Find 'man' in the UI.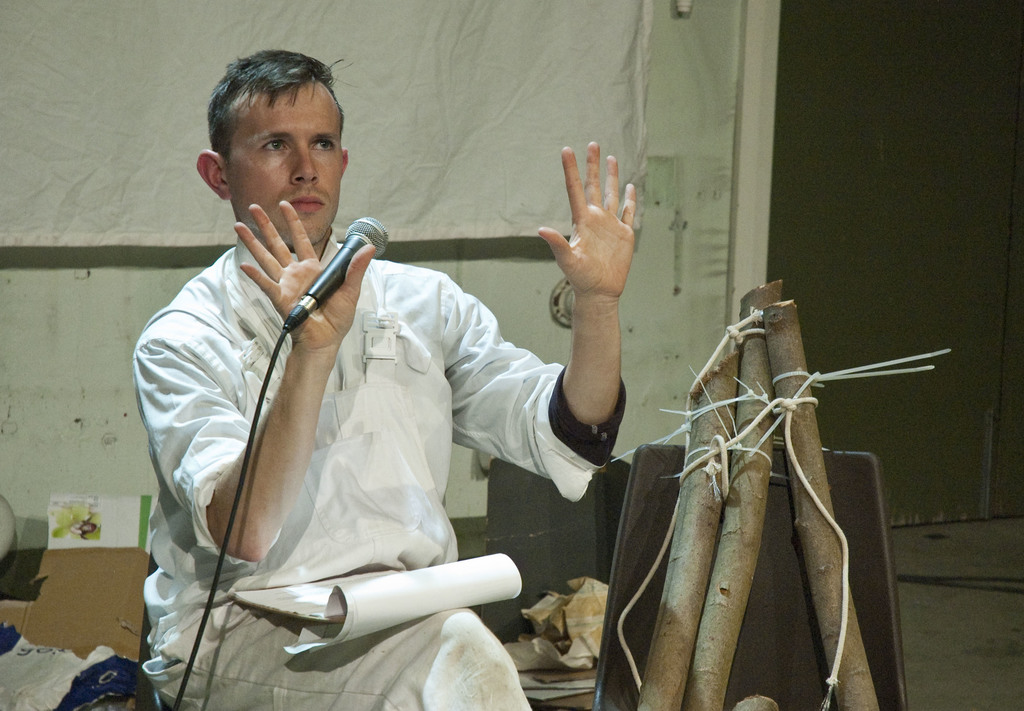
UI element at {"left": 126, "top": 44, "right": 643, "bottom": 710}.
